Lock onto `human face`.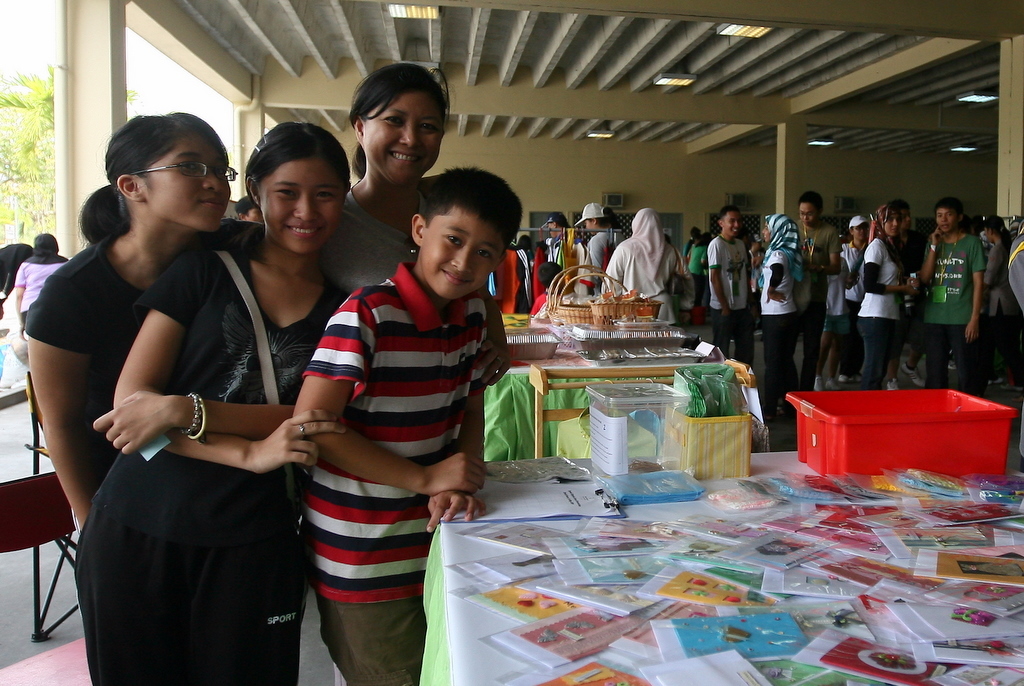
Locked: (722, 215, 742, 236).
